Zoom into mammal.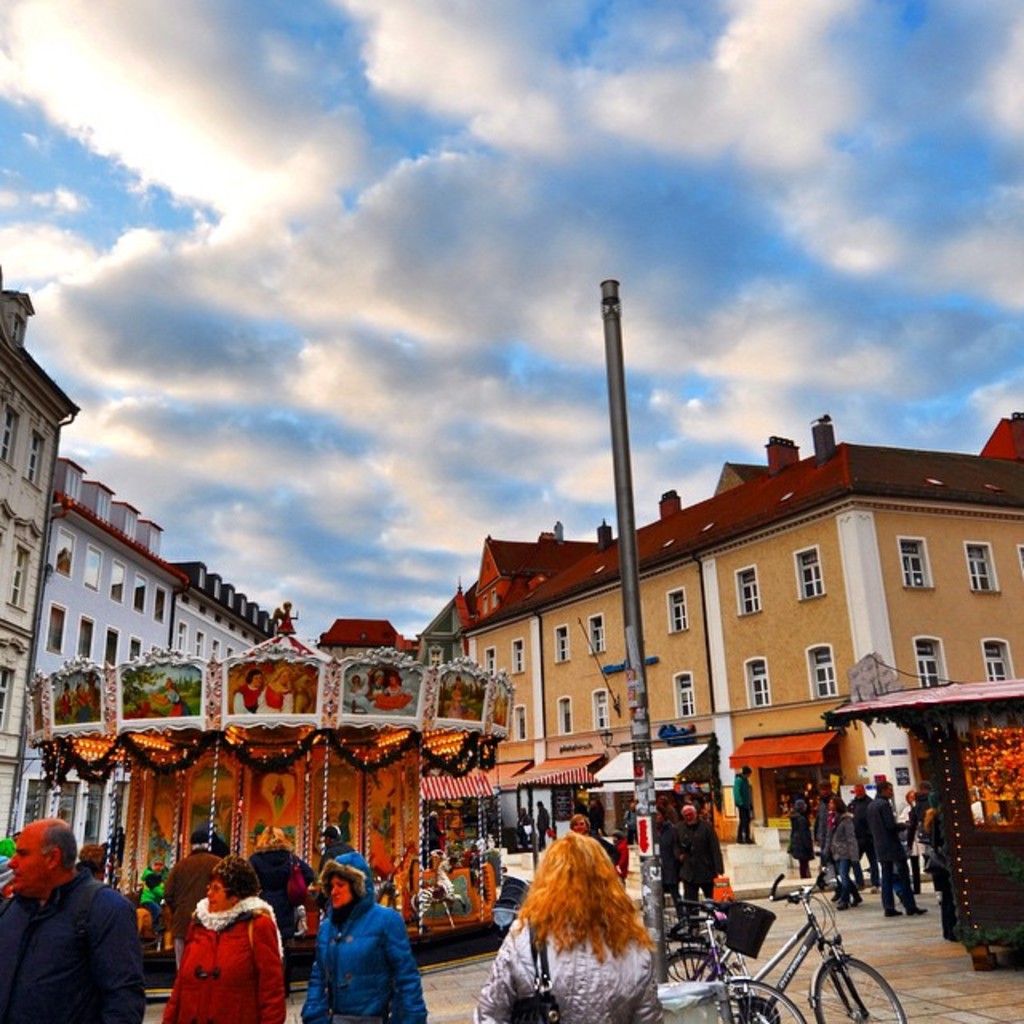
Zoom target: (x1=243, y1=822, x2=320, y2=966).
